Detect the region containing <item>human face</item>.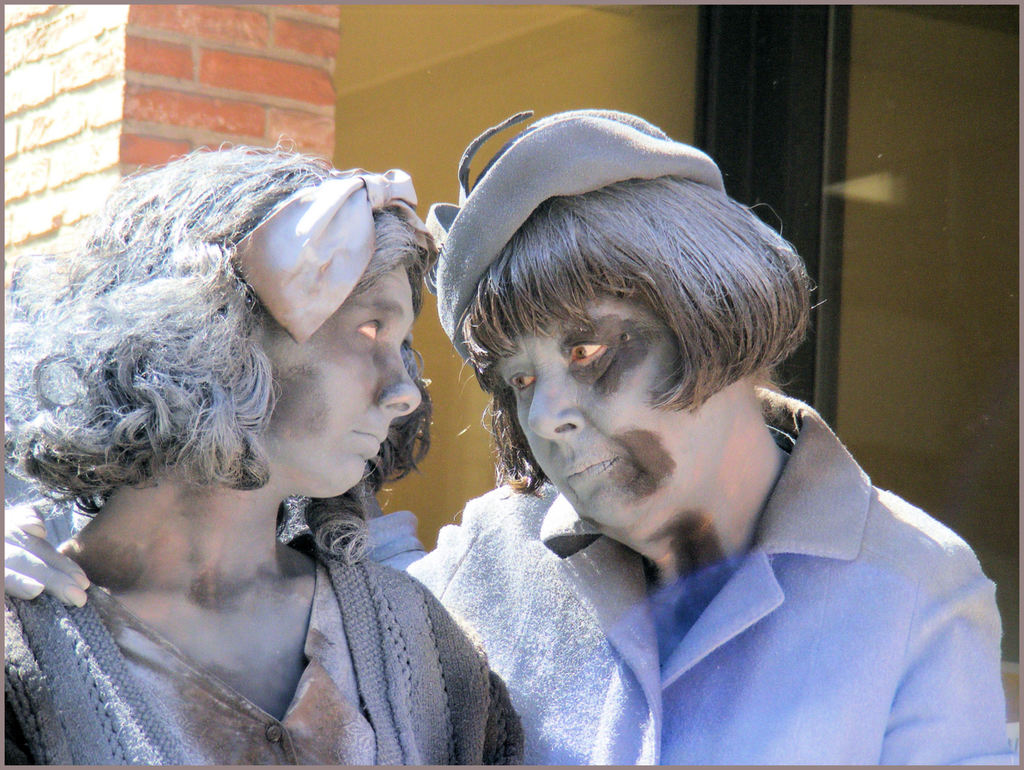
box=[251, 266, 421, 496].
